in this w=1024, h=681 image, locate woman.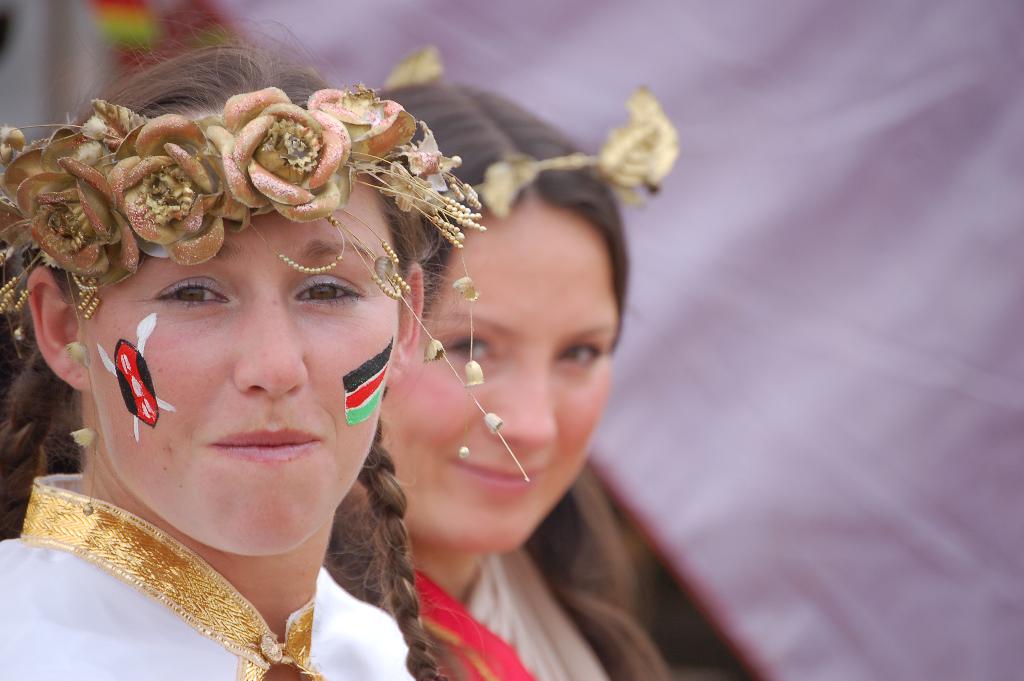
Bounding box: bbox(1, 40, 449, 680).
